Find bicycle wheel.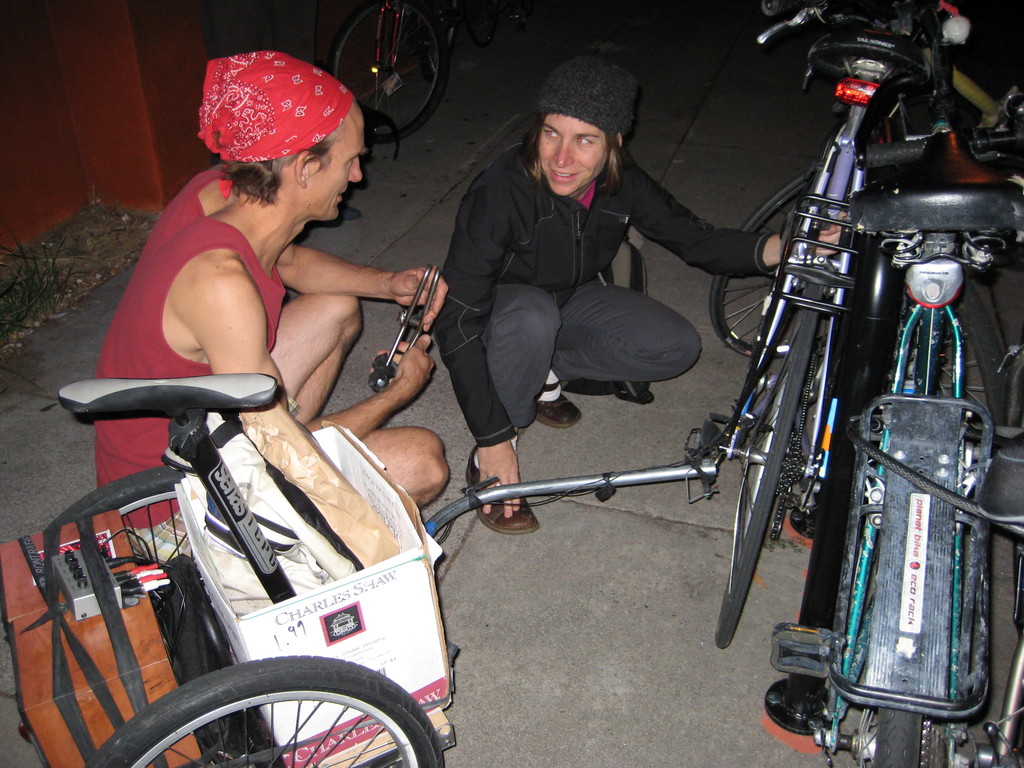
bbox=(719, 290, 828, 646).
